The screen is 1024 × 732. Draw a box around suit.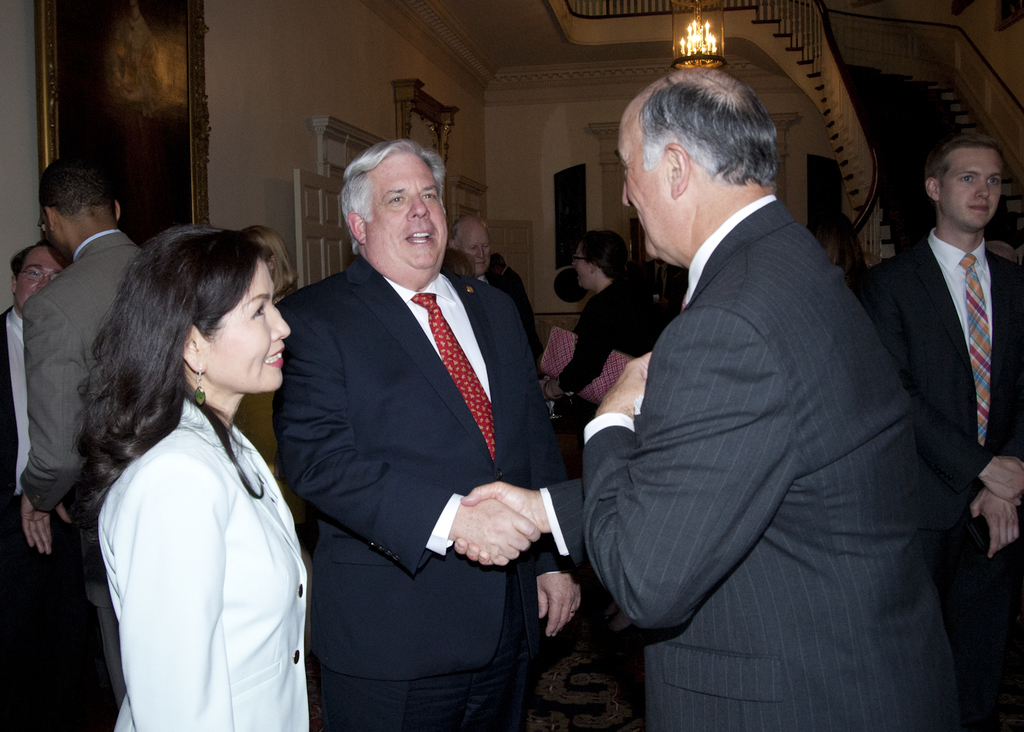
crop(19, 232, 143, 710).
